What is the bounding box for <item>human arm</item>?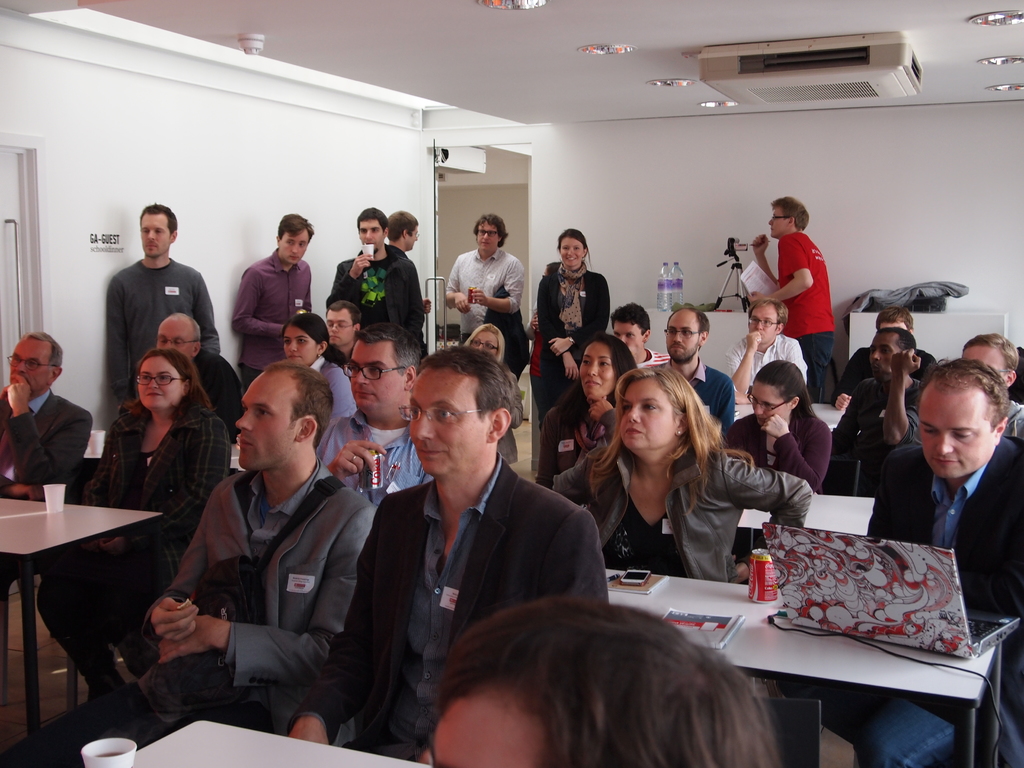
left=150, top=460, right=237, bottom=644.
